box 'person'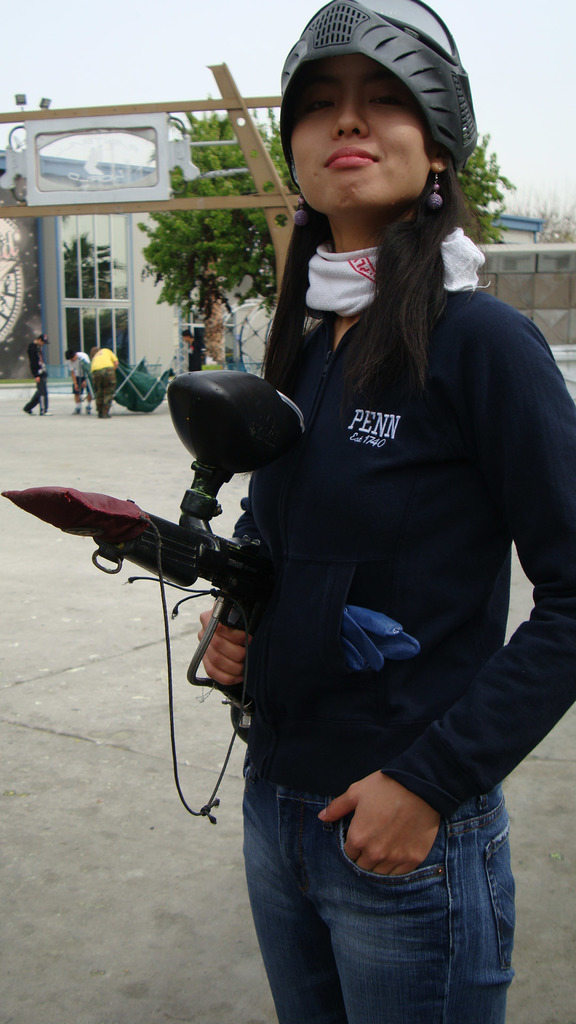
left=84, top=333, right=125, bottom=412
